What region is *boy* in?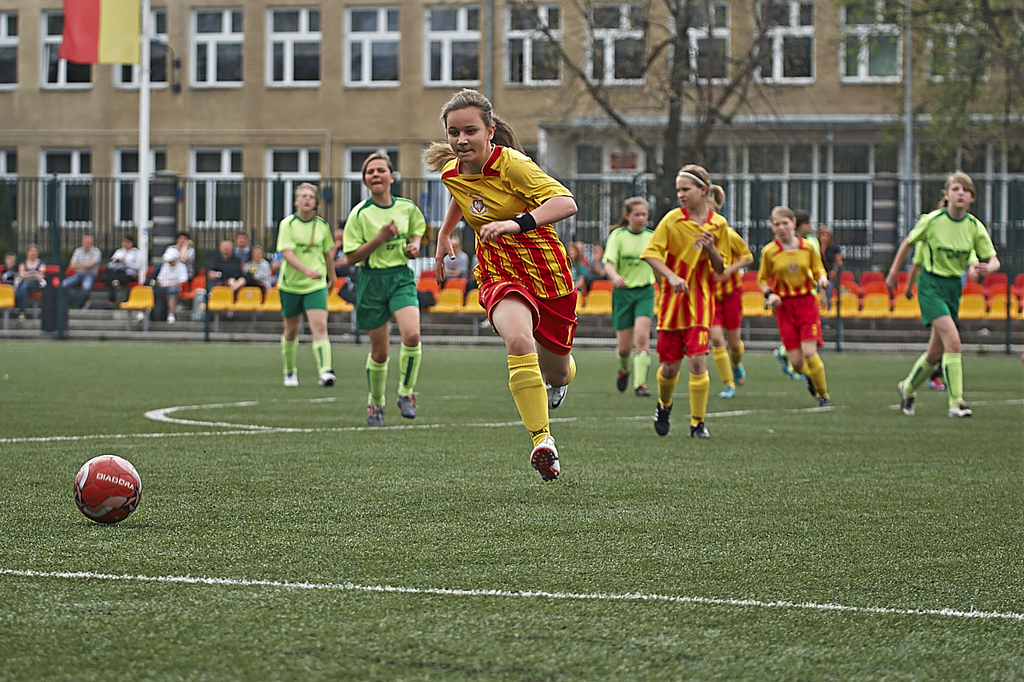
[890,170,1004,420].
